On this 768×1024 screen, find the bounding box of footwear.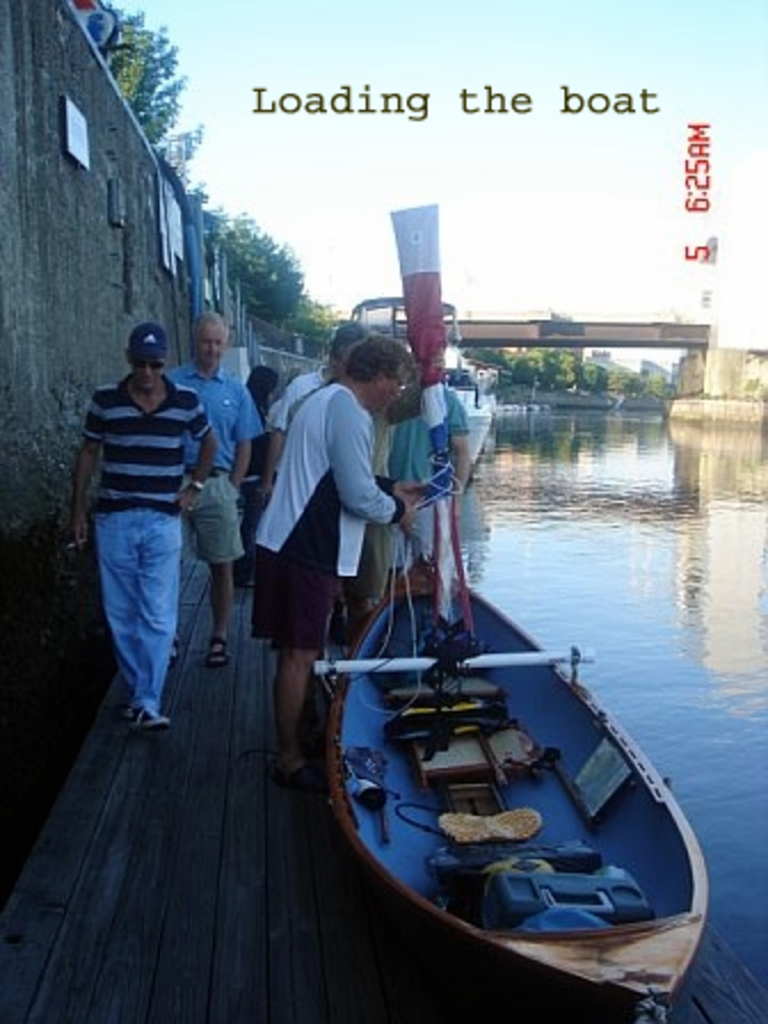
Bounding box: (left=117, top=686, right=169, bottom=741).
